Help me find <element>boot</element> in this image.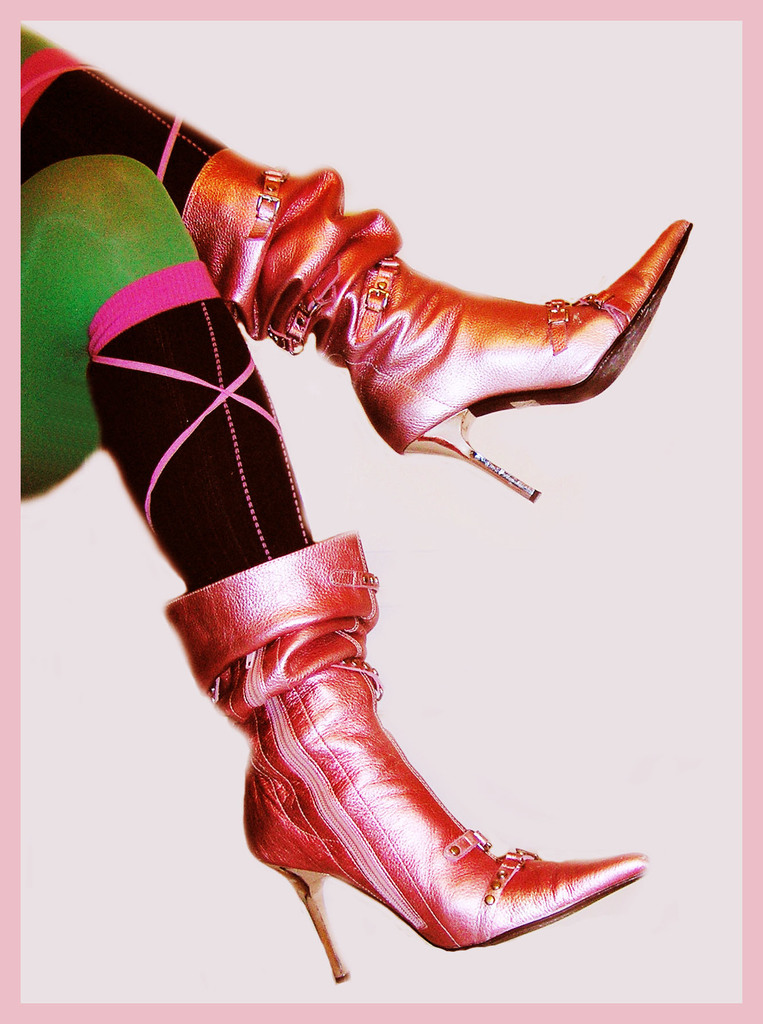
Found it: Rect(173, 532, 636, 961).
